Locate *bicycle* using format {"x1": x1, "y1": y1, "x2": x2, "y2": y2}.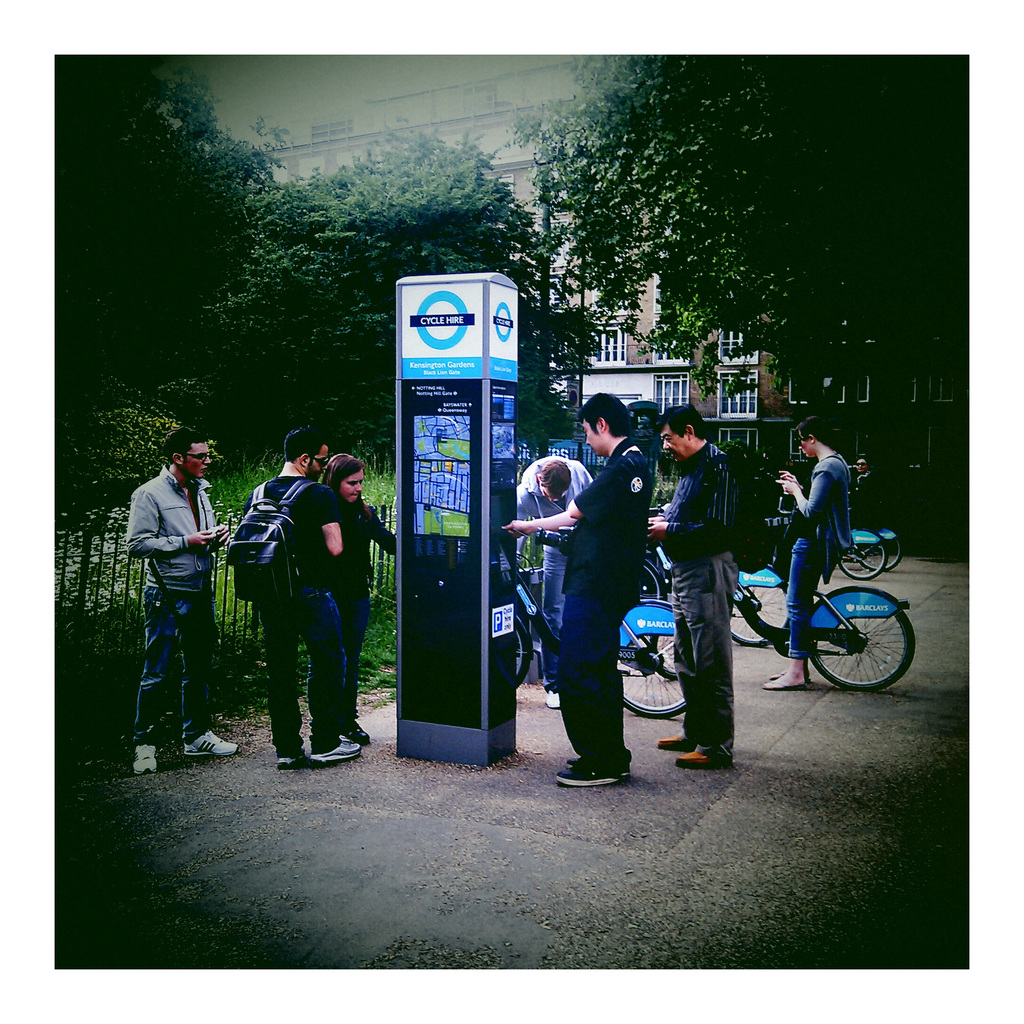
{"x1": 753, "y1": 510, "x2": 908, "y2": 692}.
